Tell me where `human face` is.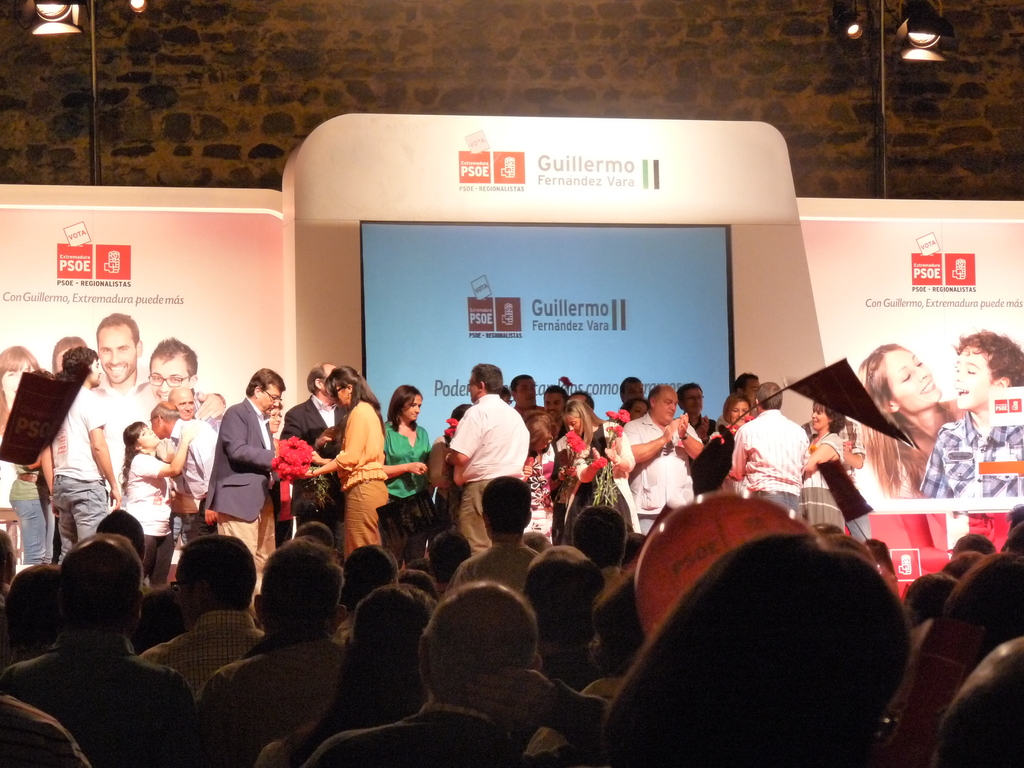
`human face` is at l=402, t=392, r=422, b=429.
